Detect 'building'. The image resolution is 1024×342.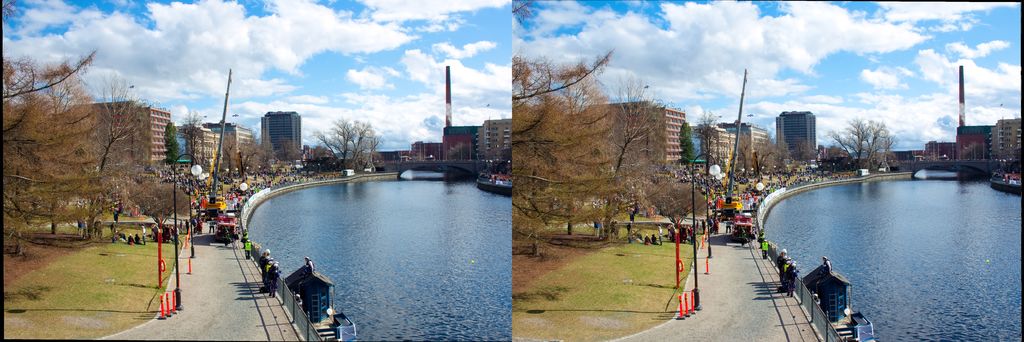
BBox(410, 140, 441, 162).
